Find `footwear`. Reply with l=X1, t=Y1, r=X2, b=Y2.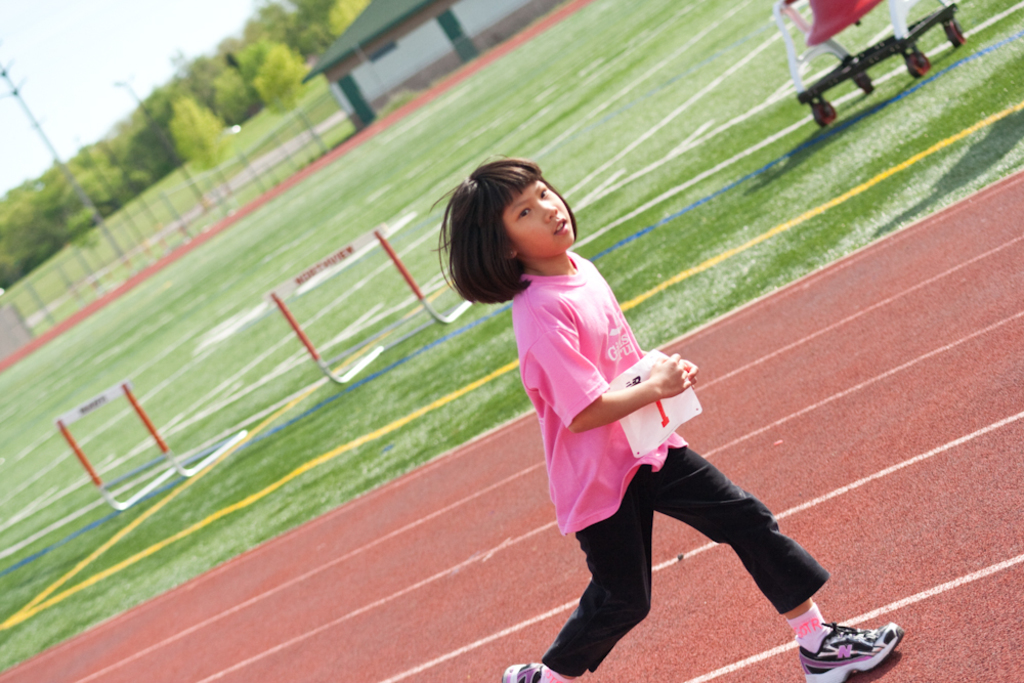
l=808, t=611, r=907, b=679.
